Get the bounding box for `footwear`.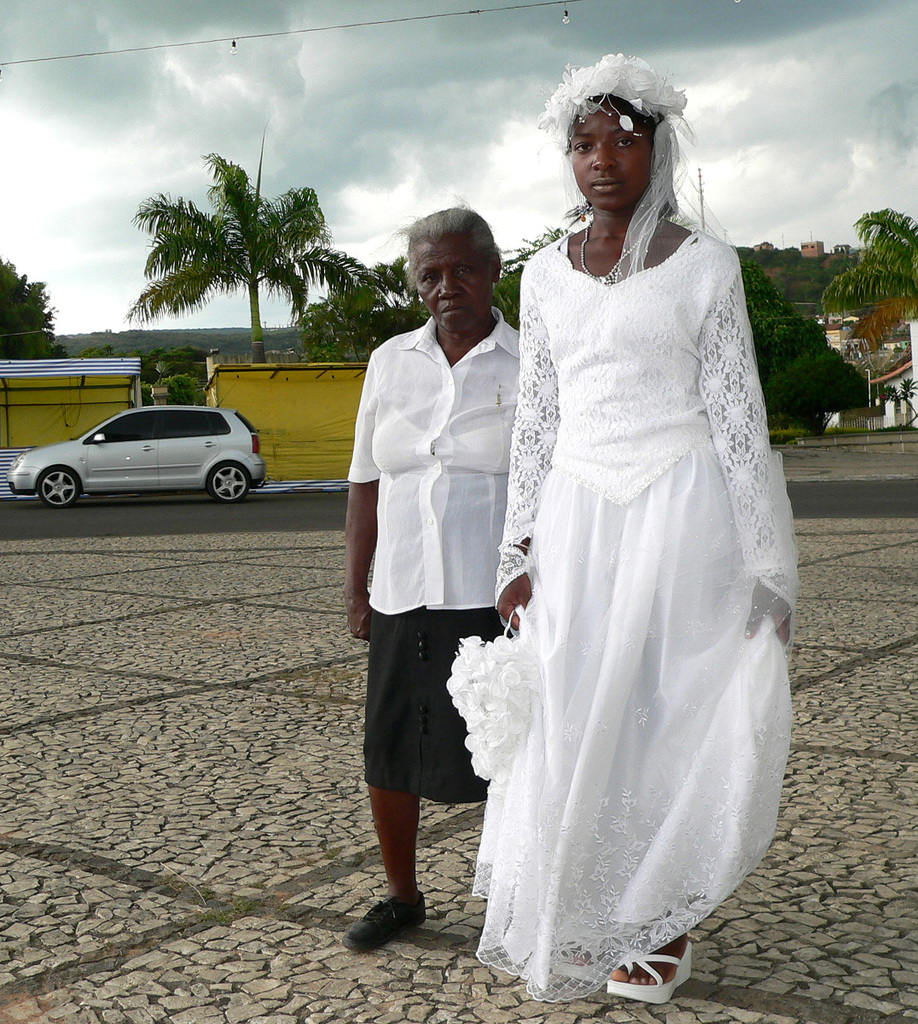
region(337, 885, 431, 949).
